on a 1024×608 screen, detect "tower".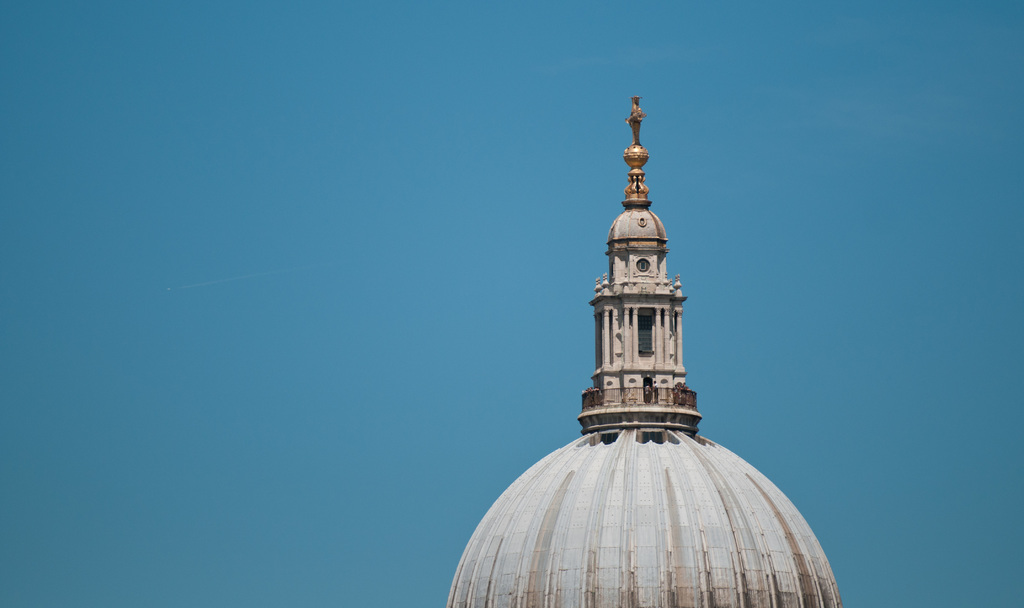
<bbox>579, 94, 703, 434</bbox>.
